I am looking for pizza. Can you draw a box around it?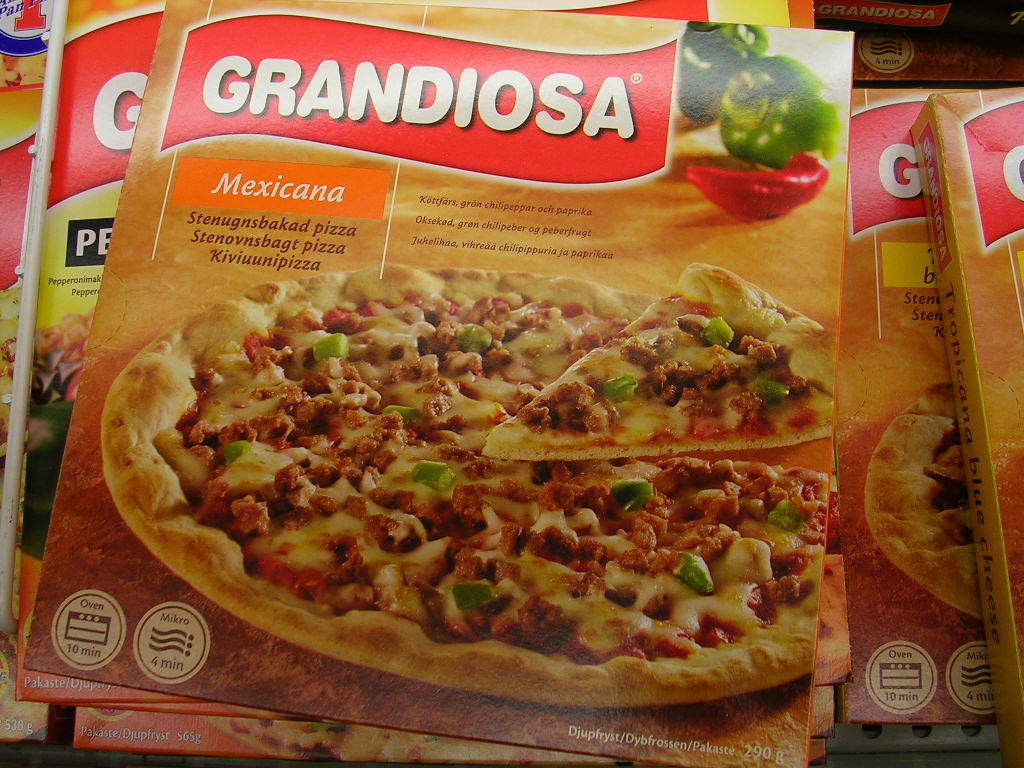
Sure, the bounding box is {"x1": 23, "y1": 313, "x2": 86, "y2": 578}.
